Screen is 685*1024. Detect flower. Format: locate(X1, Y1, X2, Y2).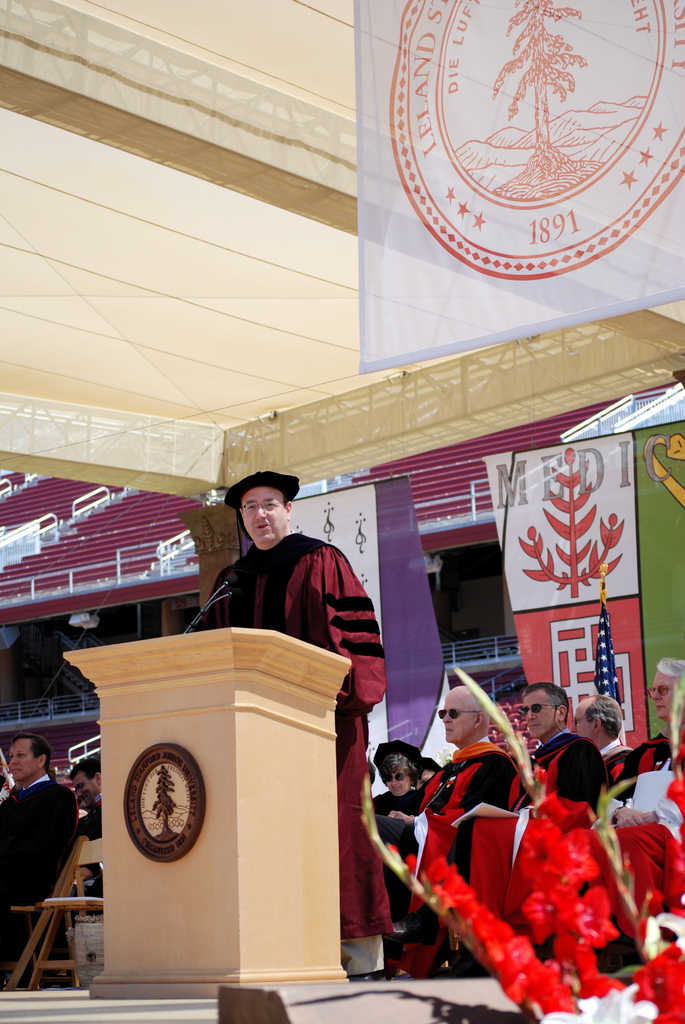
locate(540, 982, 659, 1023).
